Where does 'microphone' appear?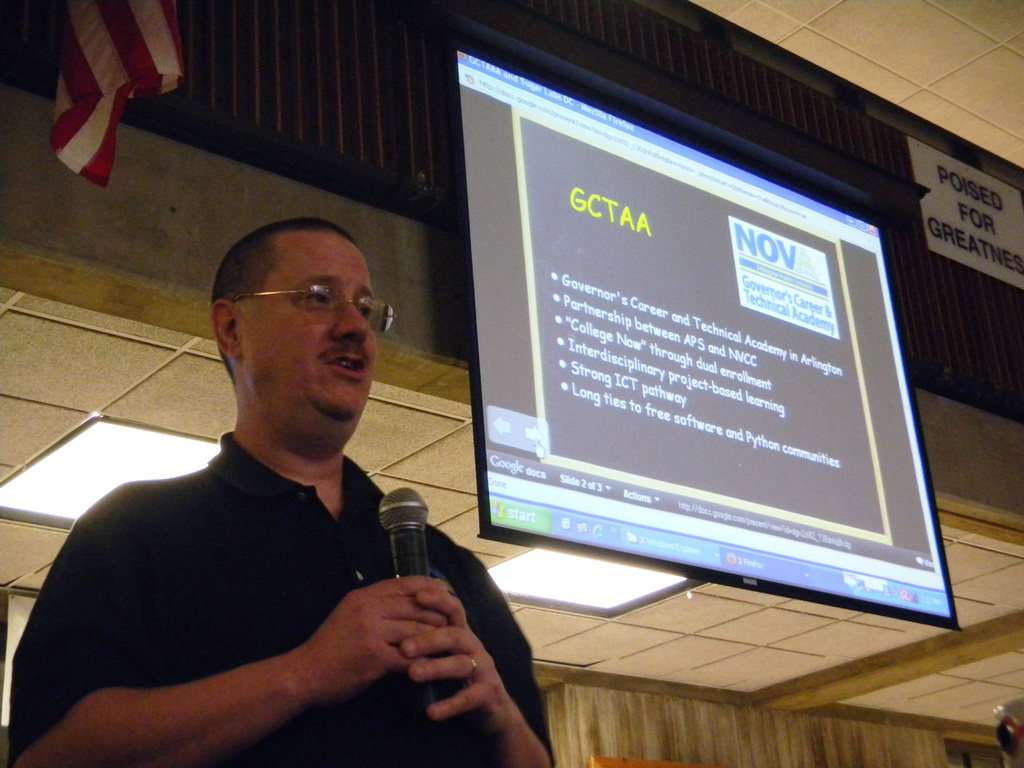
Appears at 378:485:440:710.
